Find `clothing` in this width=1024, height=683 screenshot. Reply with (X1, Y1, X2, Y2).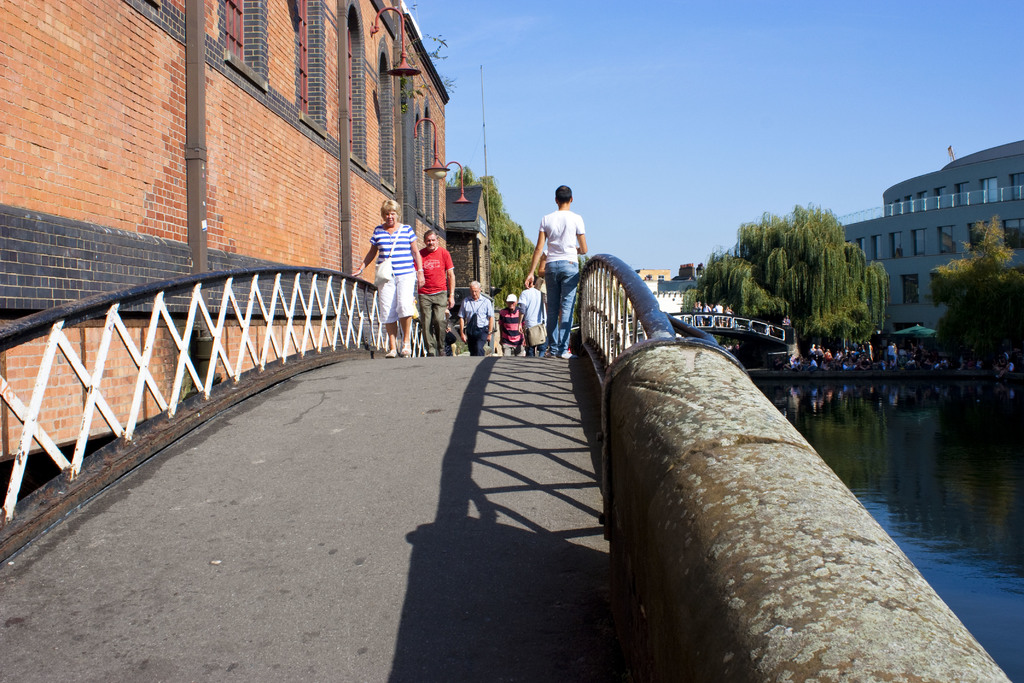
(536, 204, 584, 355).
